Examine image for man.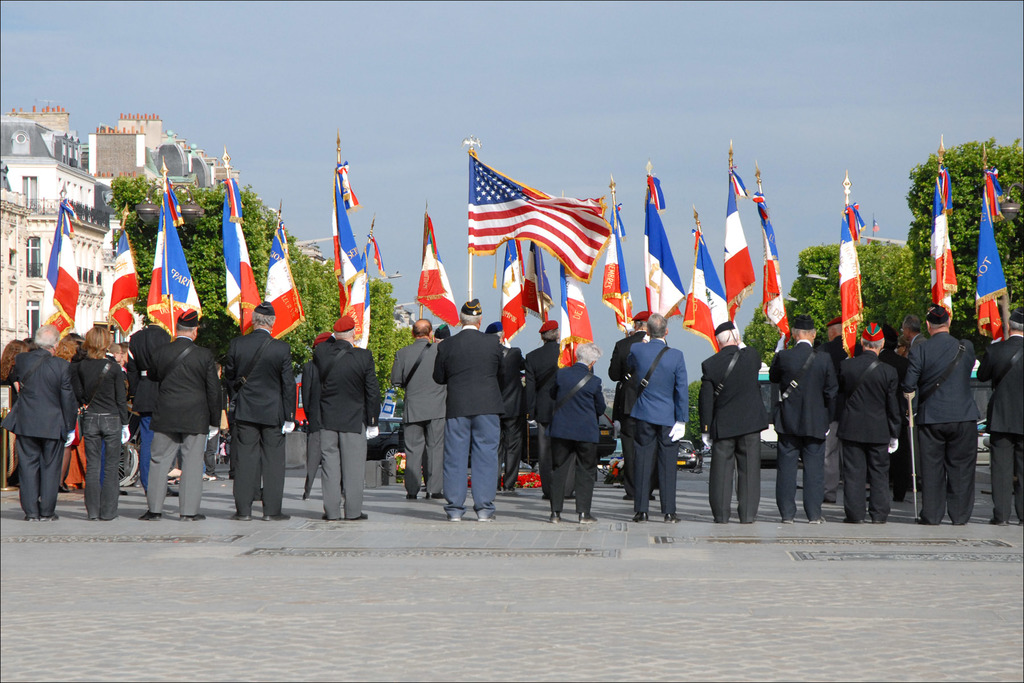
Examination result: rect(136, 306, 223, 523).
